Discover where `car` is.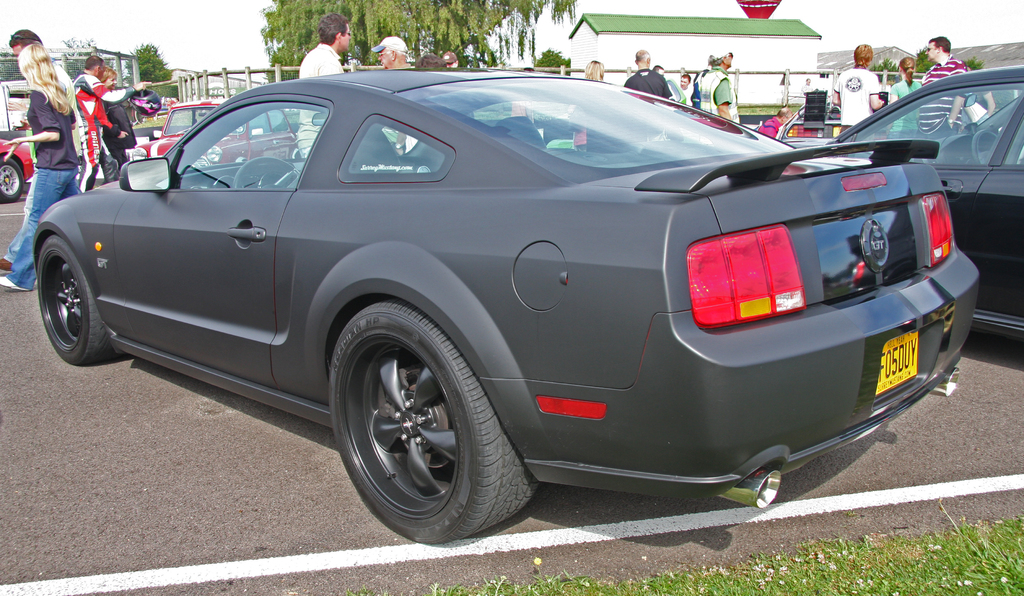
Discovered at [x1=131, y1=96, x2=301, y2=167].
